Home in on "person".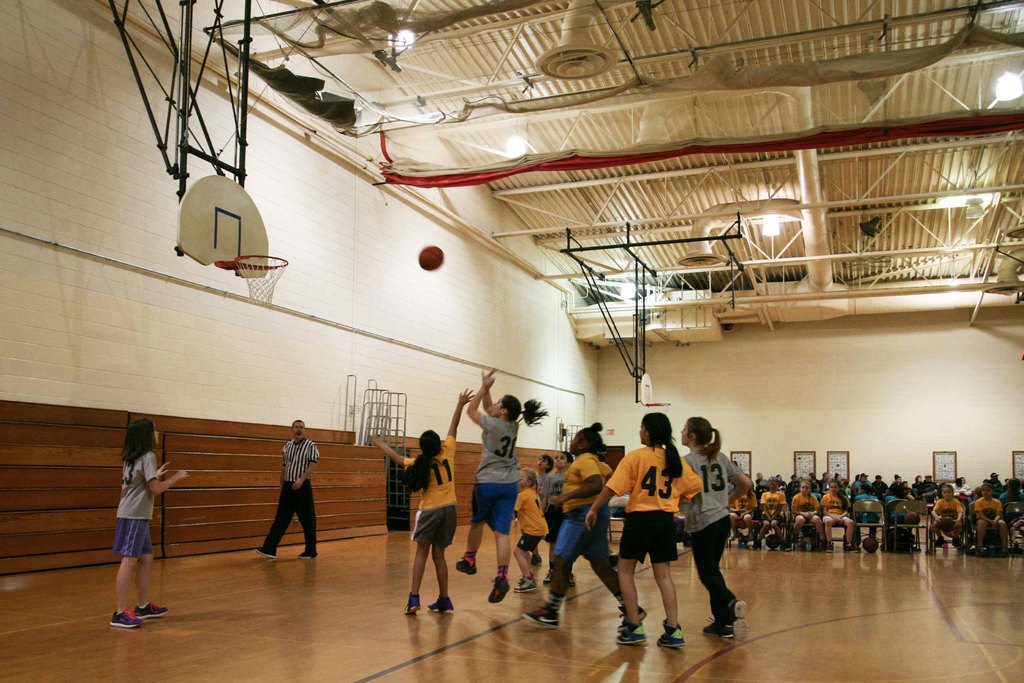
Homed in at crop(381, 402, 467, 629).
